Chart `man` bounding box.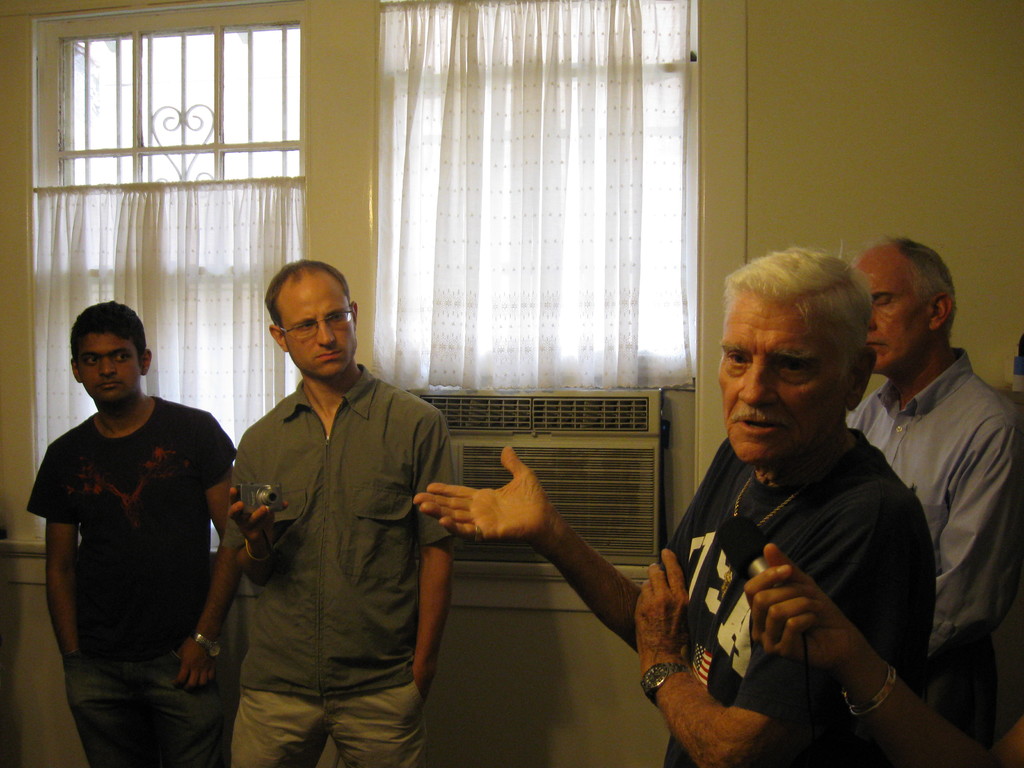
Charted: (20, 296, 243, 767).
